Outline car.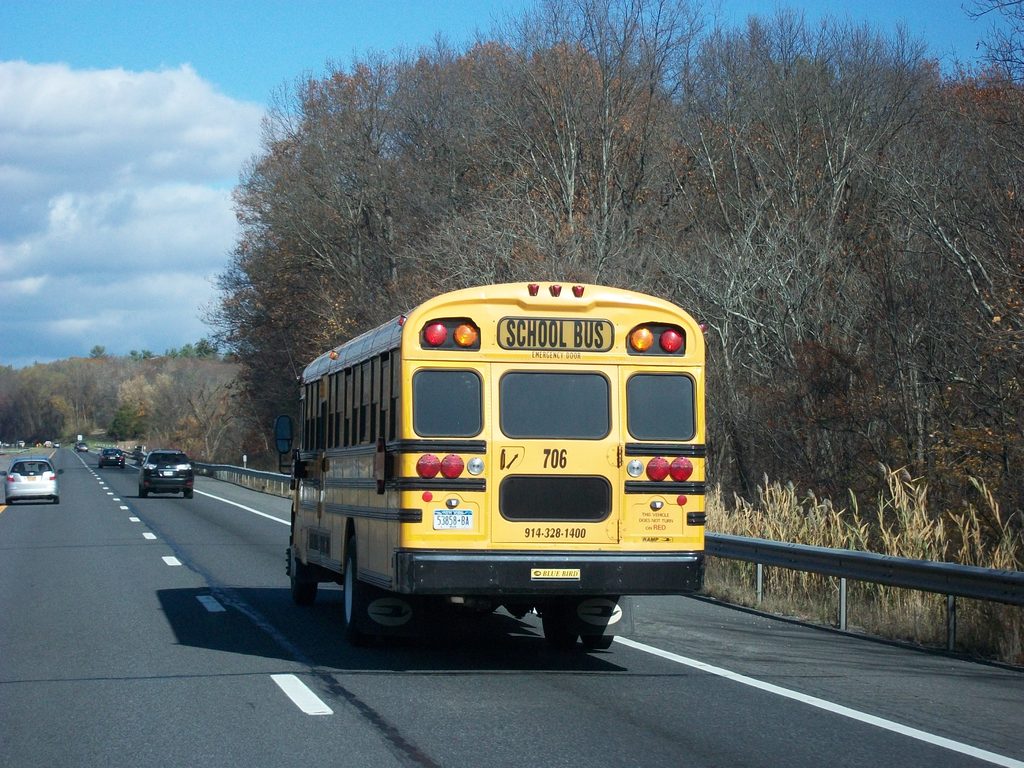
Outline: <bbox>53, 442, 60, 449</bbox>.
